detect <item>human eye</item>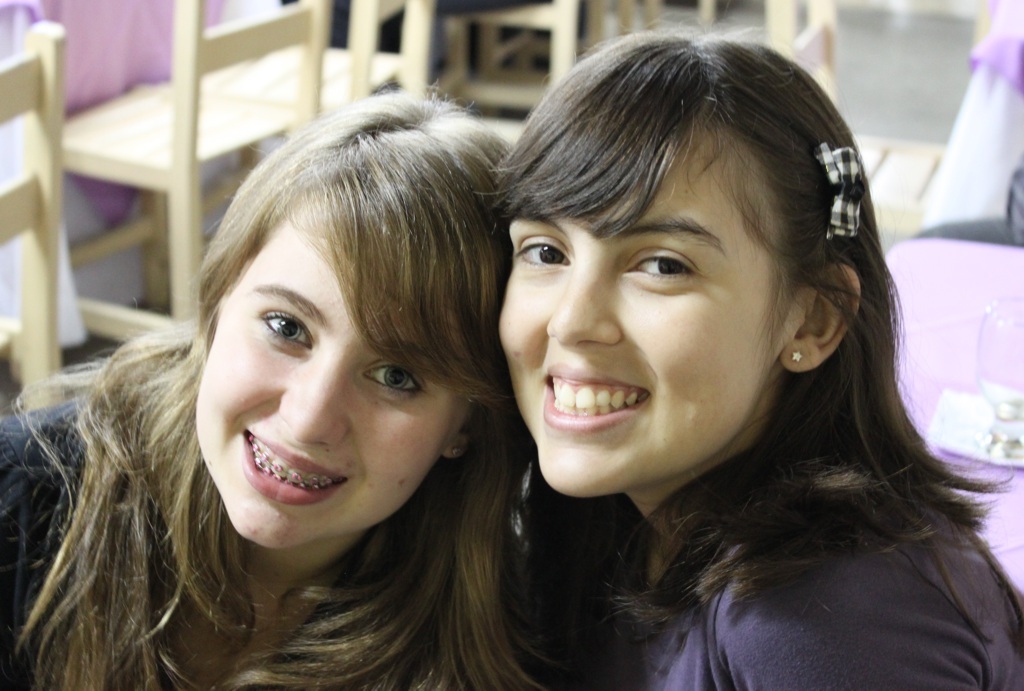
bbox=[362, 357, 422, 396]
